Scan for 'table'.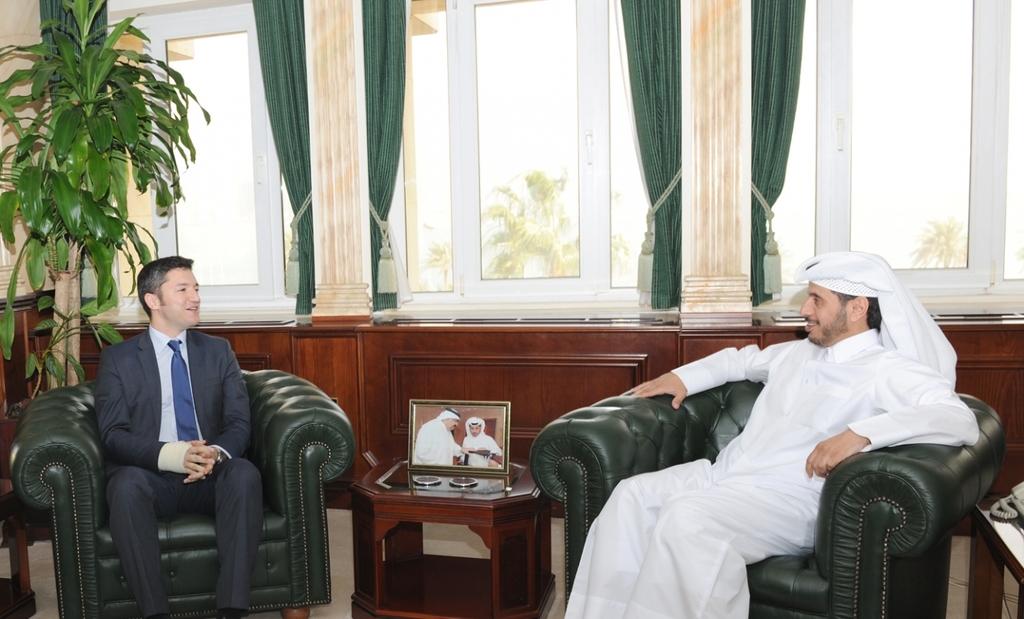
Scan result: locate(963, 498, 1023, 618).
